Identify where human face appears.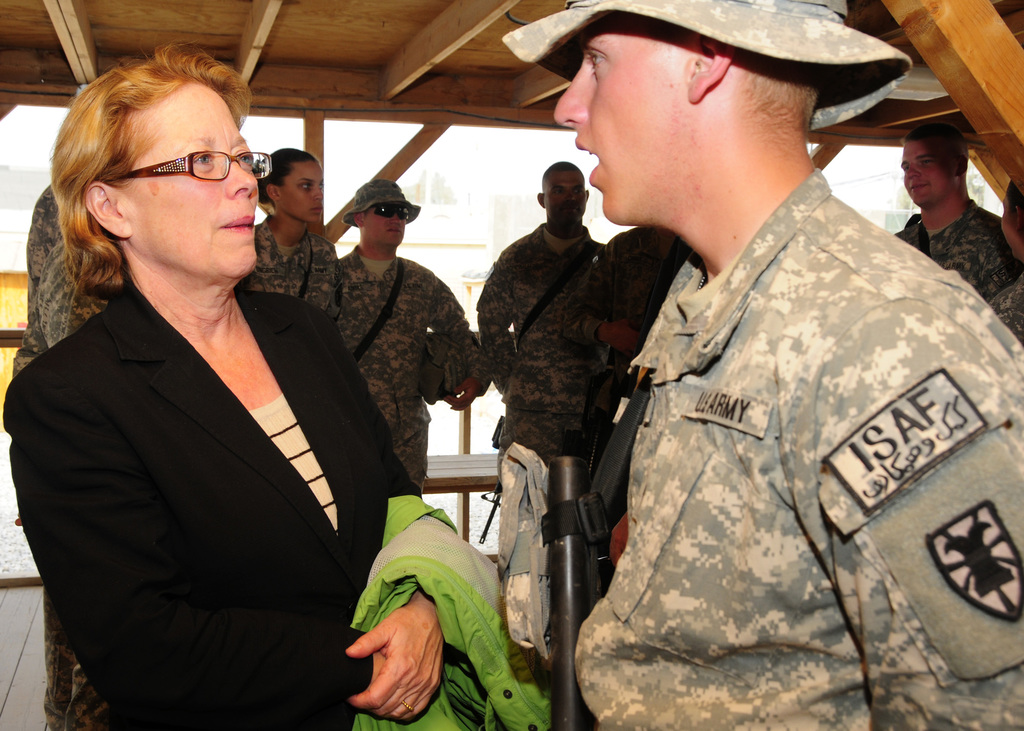
Appears at rect(554, 15, 686, 225).
